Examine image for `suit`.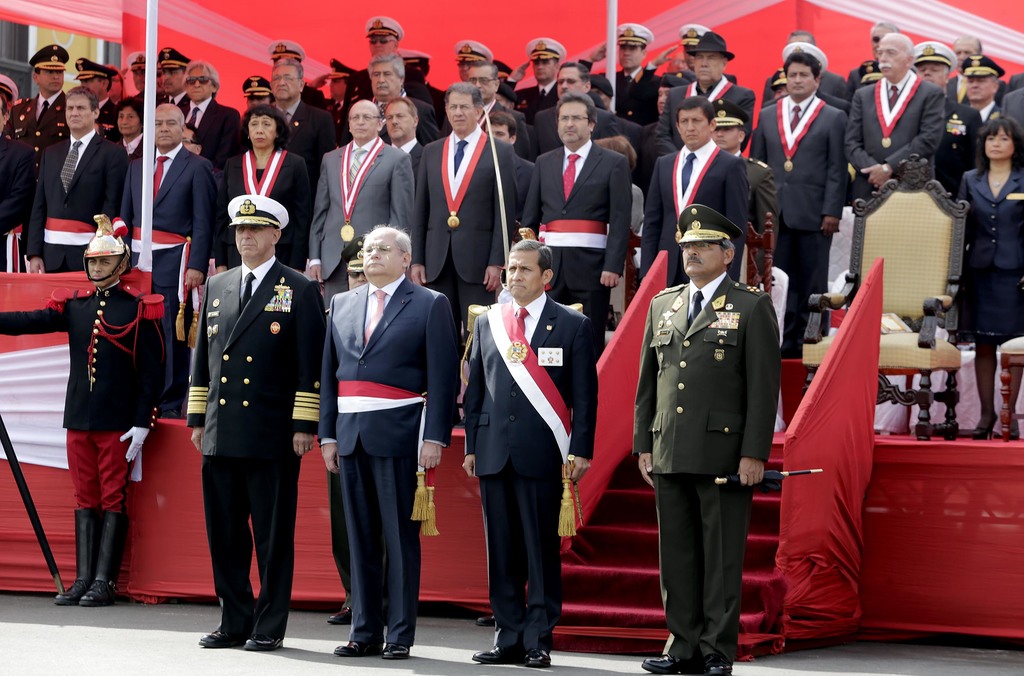
Examination result: 99:92:122:134.
